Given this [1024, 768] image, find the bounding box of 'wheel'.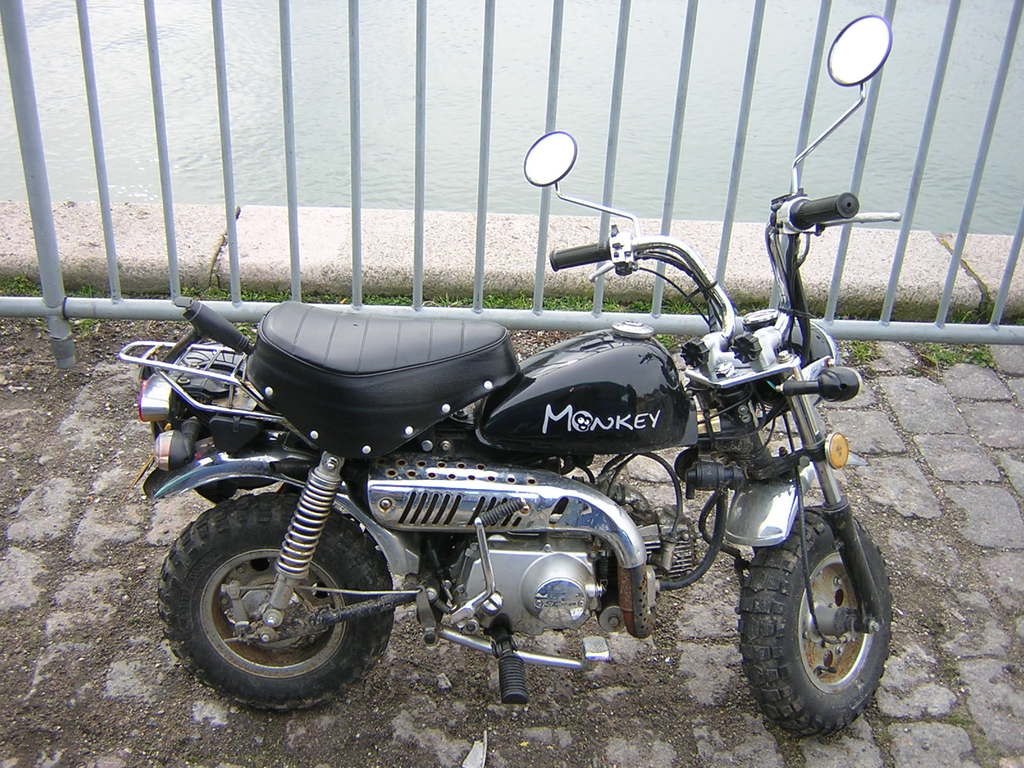
Rect(159, 492, 393, 712).
